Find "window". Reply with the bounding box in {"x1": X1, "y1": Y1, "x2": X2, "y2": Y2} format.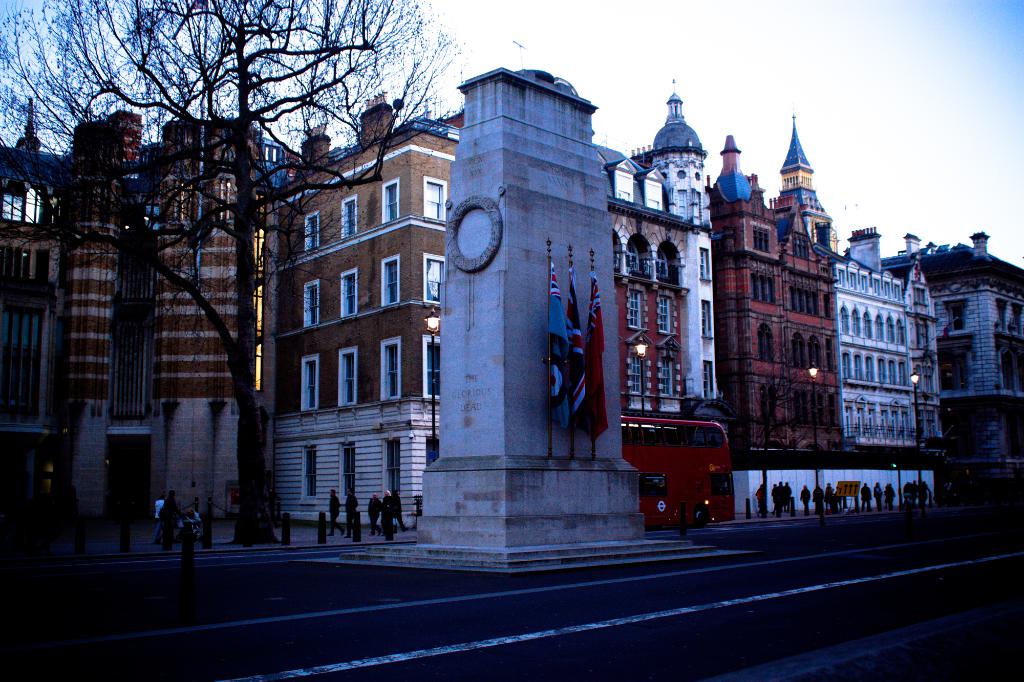
{"x1": 950, "y1": 303, "x2": 967, "y2": 327}.
